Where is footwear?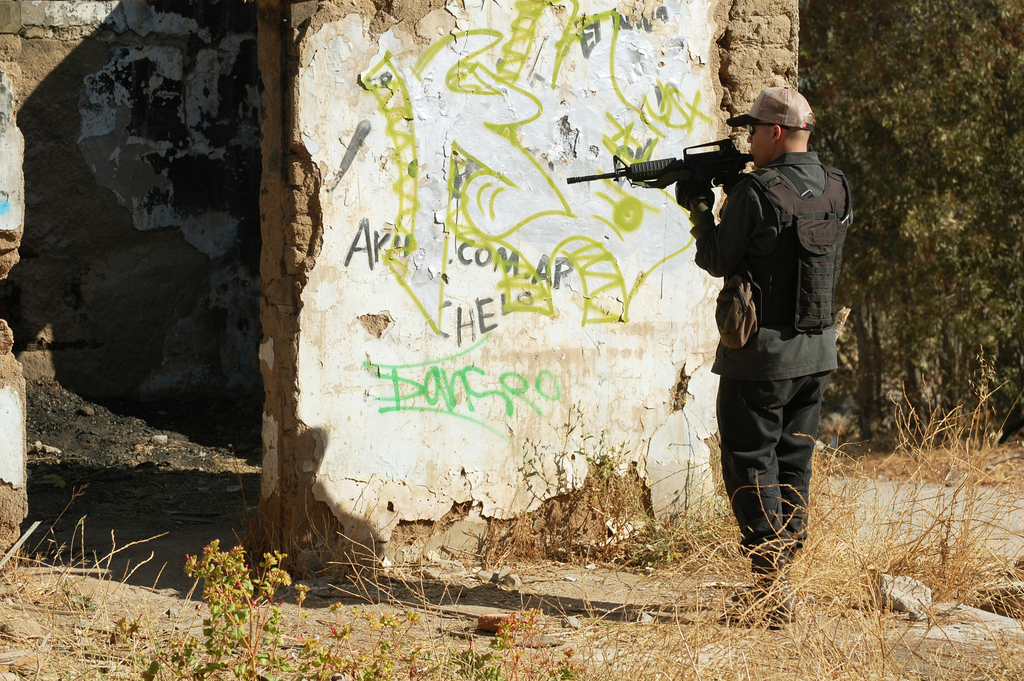
x1=724 y1=559 x2=801 y2=604.
